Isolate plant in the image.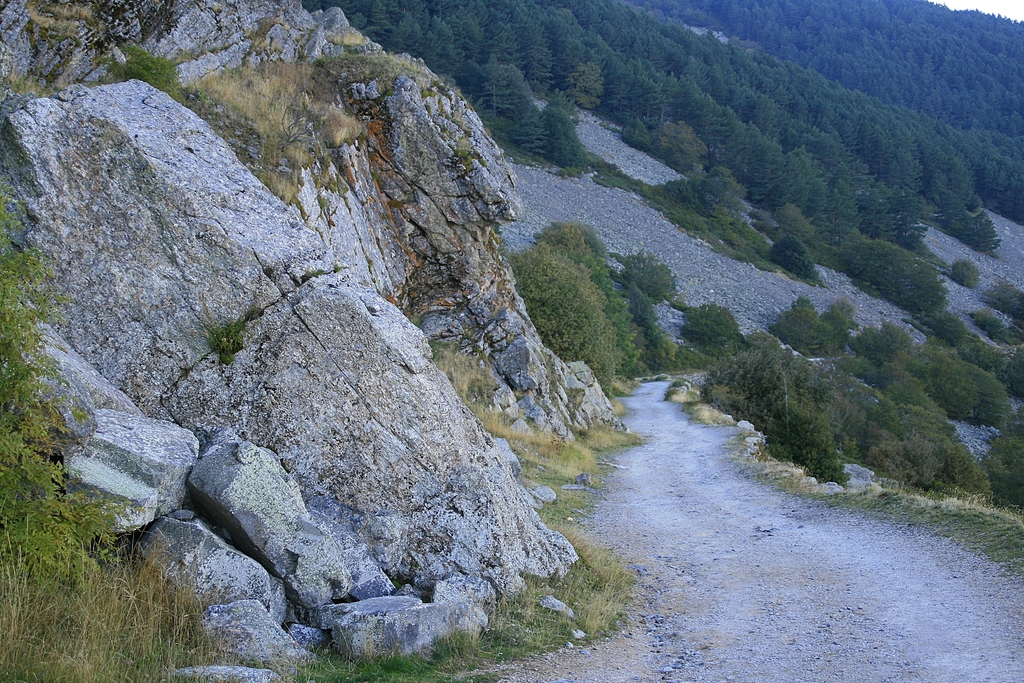
Isolated region: x1=118, y1=43, x2=188, y2=106.
